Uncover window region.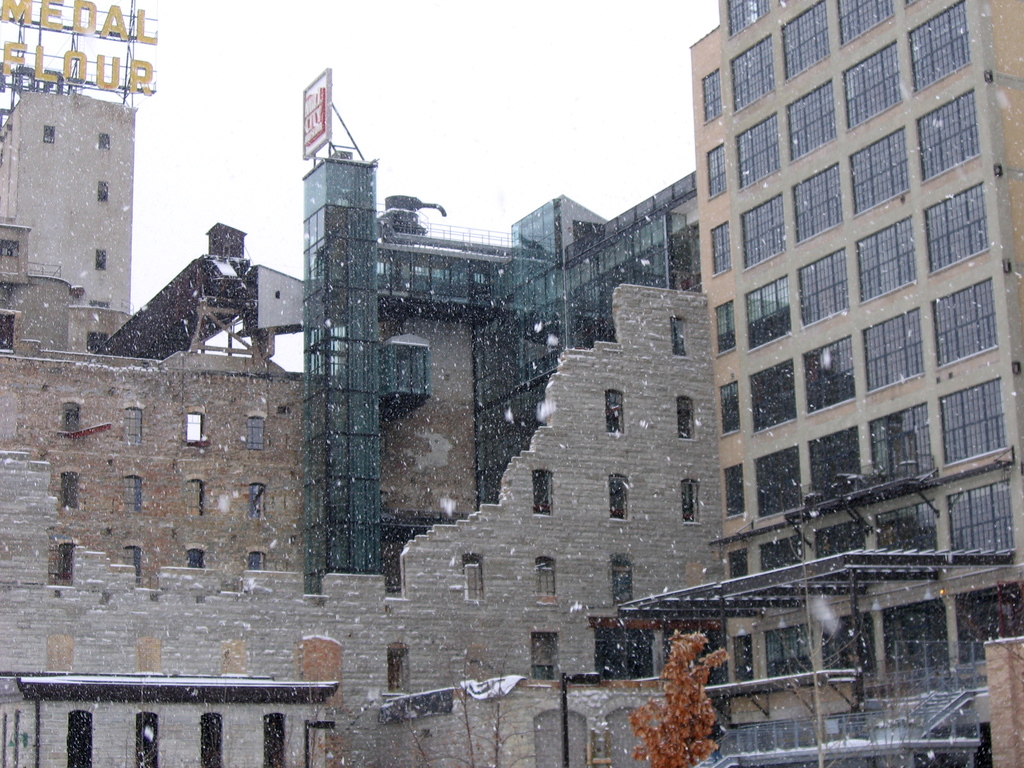
Uncovered: [528, 468, 554, 522].
